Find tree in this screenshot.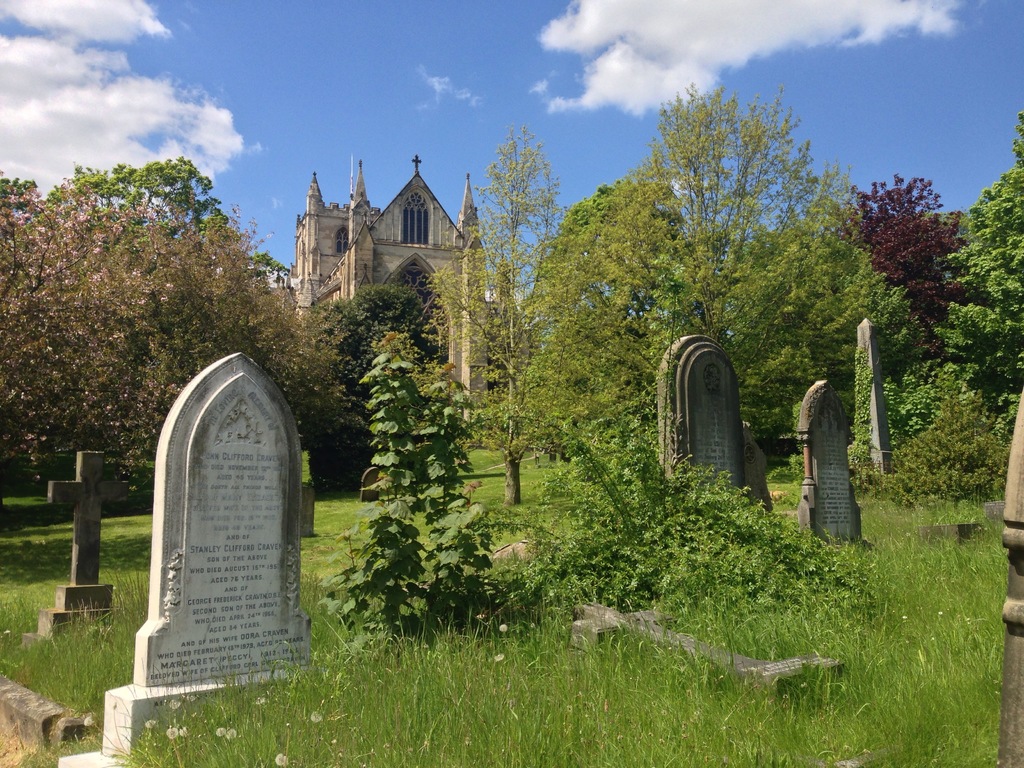
The bounding box for tree is (864,392,1016,497).
